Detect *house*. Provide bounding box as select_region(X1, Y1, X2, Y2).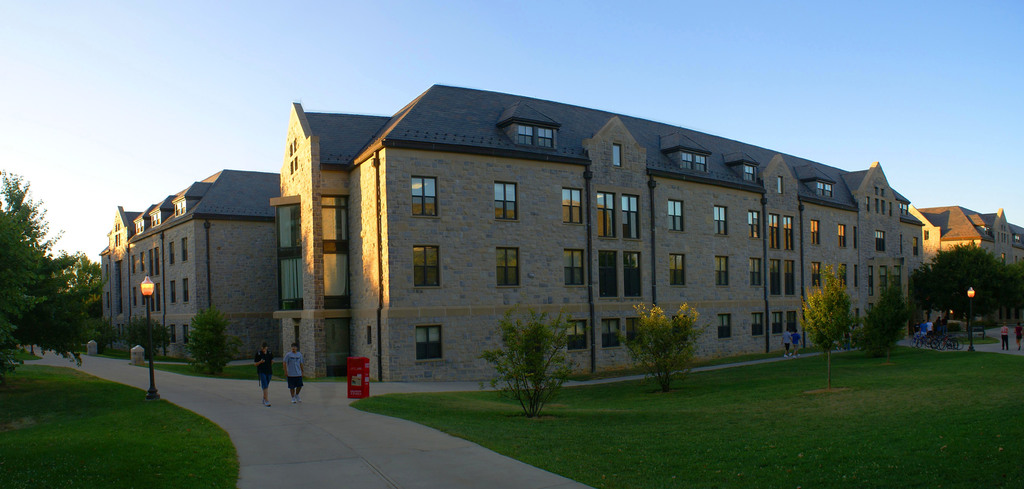
select_region(279, 81, 936, 396).
